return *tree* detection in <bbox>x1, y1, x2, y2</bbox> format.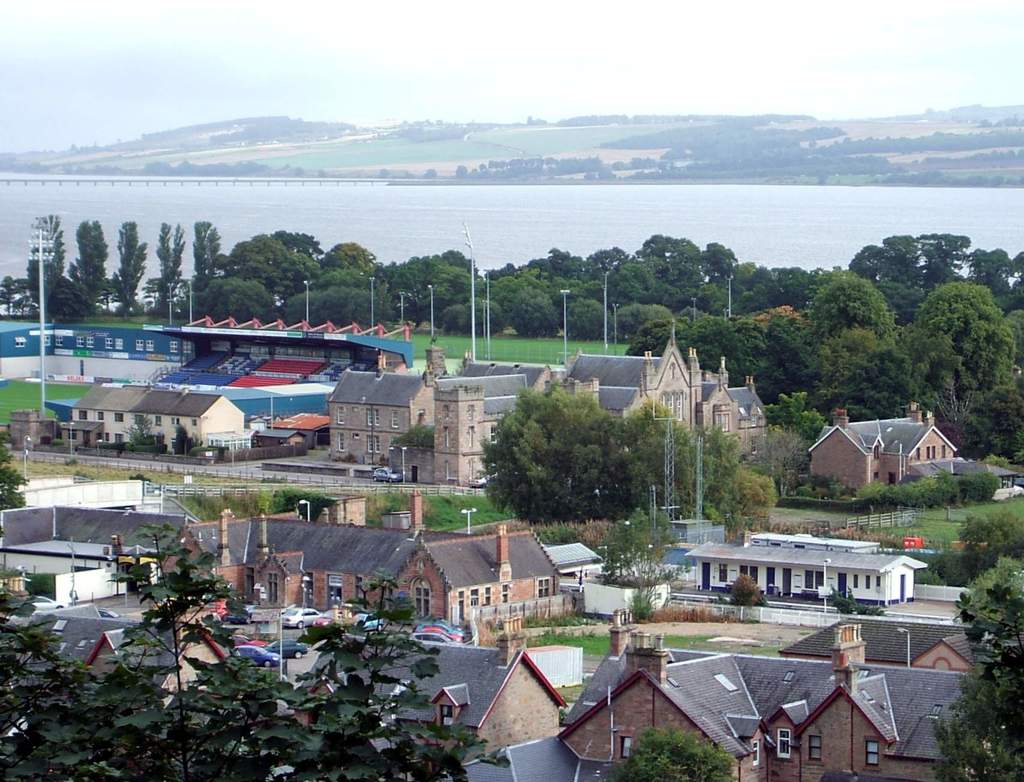
<bbox>701, 245, 736, 275</bbox>.
